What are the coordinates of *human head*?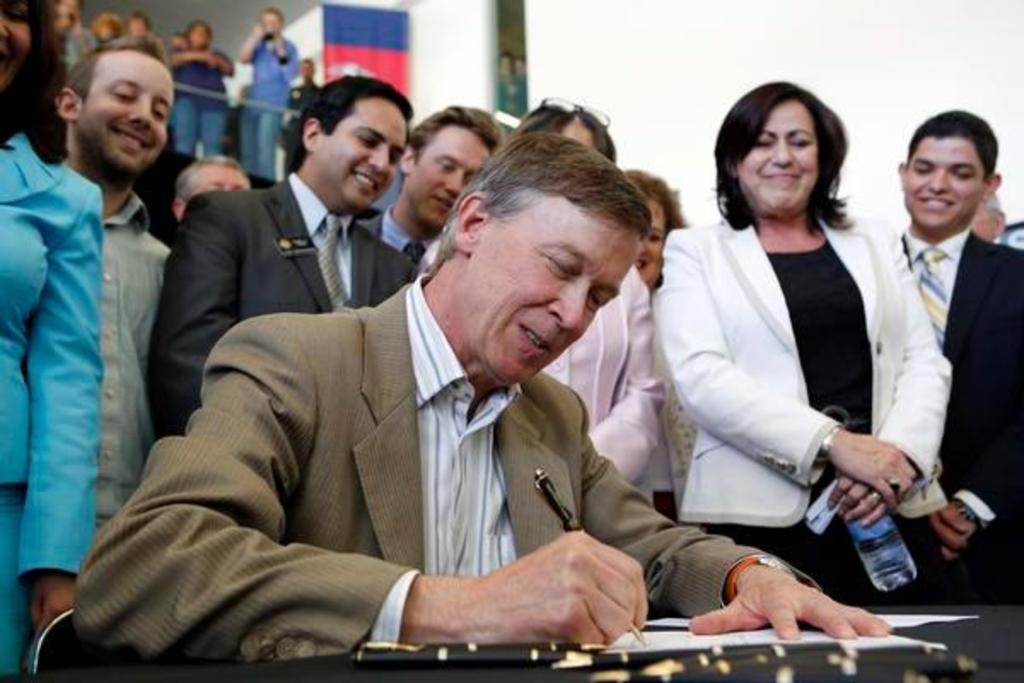
BBox(403, 104, 503, 229).
